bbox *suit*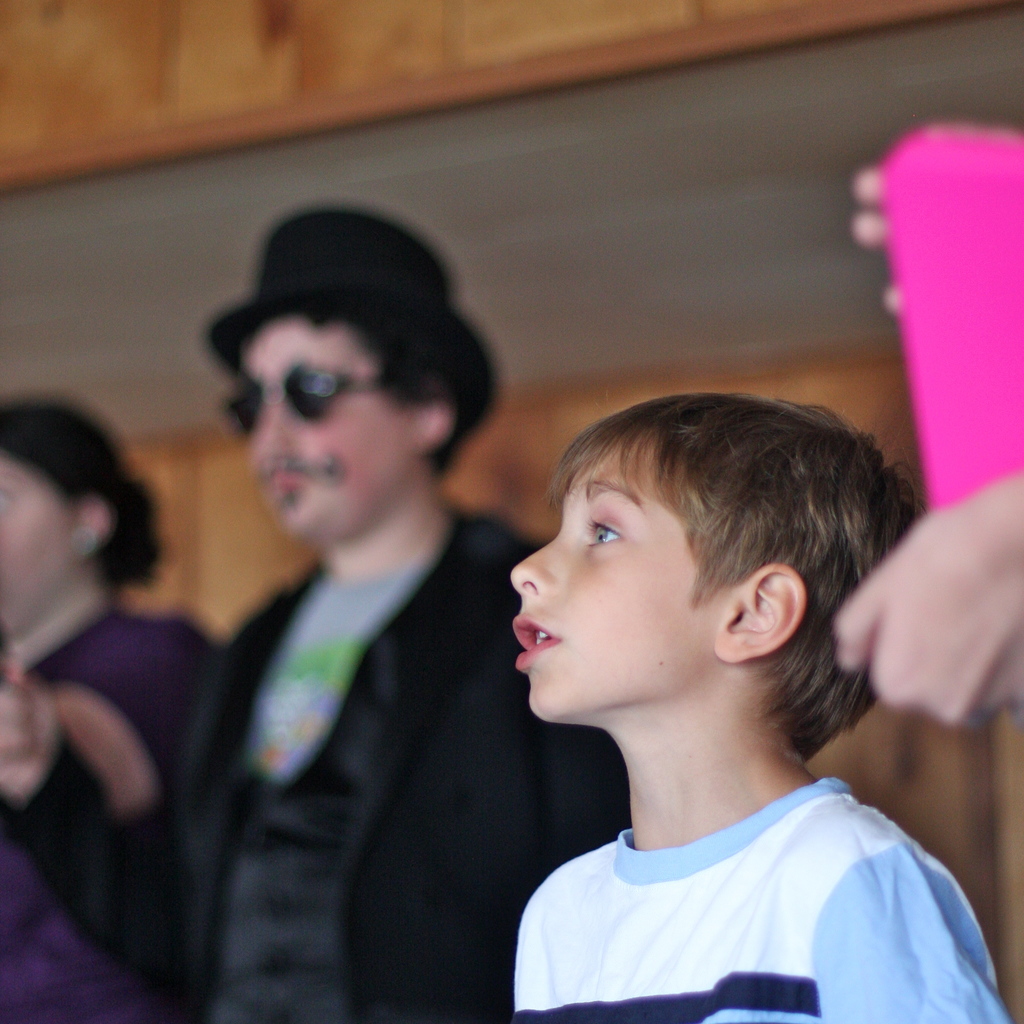
select_region(131, 362, 563, 1023)
